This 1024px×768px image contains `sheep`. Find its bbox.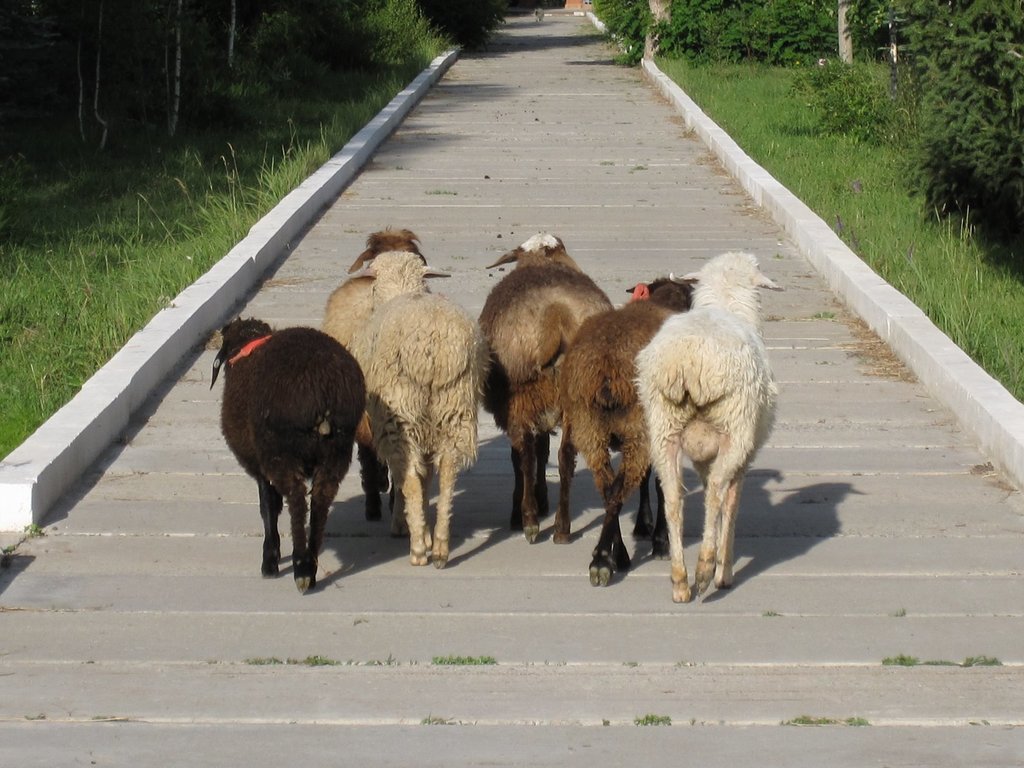
l=608, t=250, r=781, b=591.
